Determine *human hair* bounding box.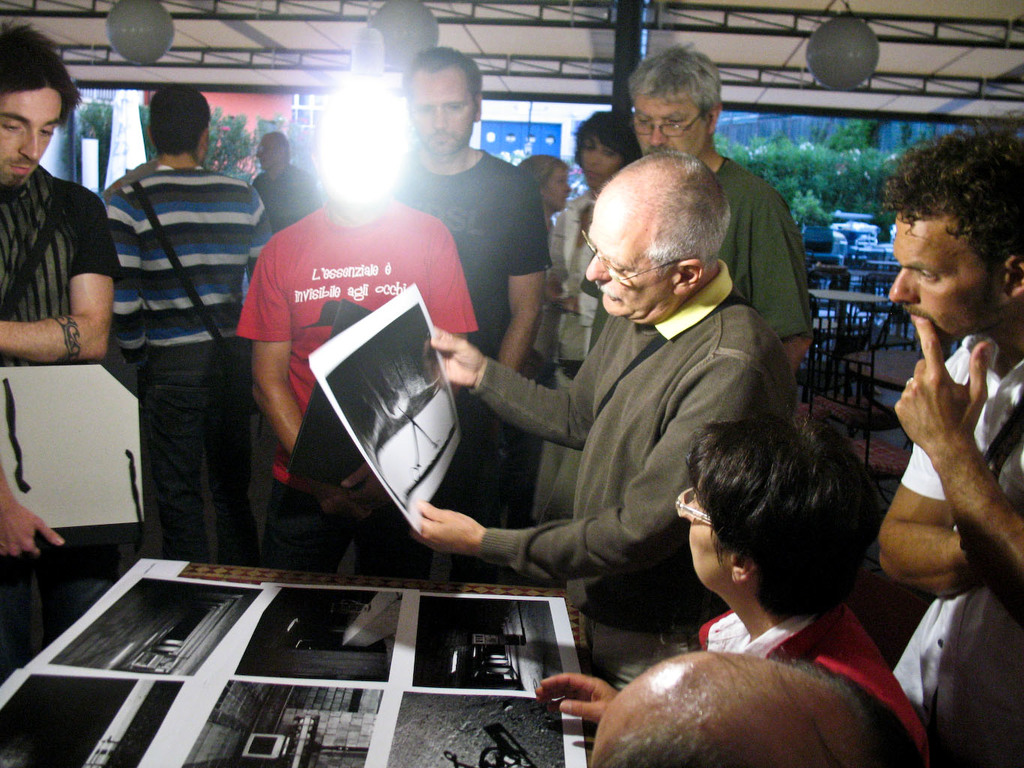
Determined: box(684, 407, 873, 648).
